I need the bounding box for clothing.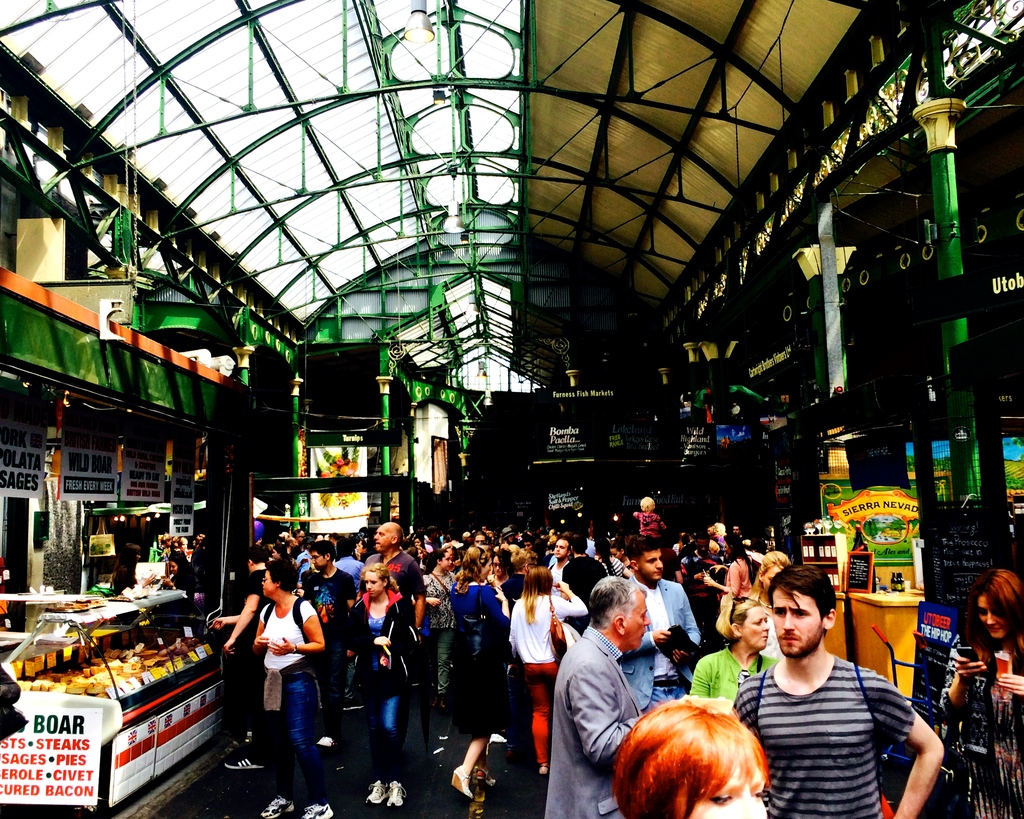
Here it is: left=506, top=586, right=591, bottom=761.
